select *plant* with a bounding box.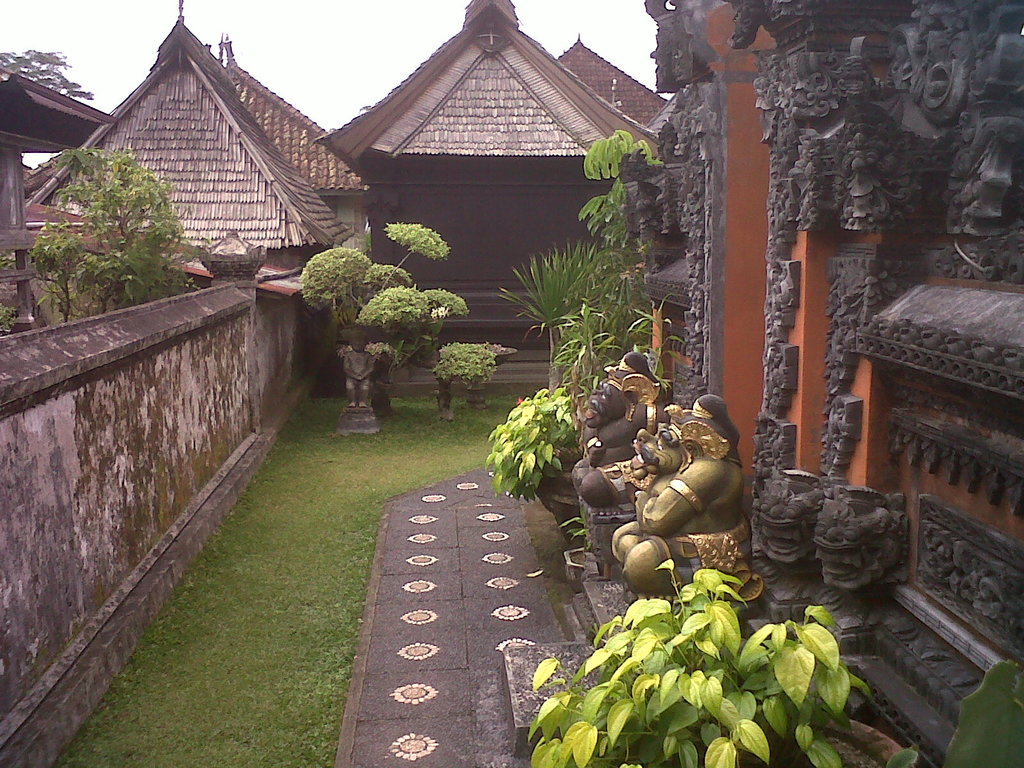
rect(889, 643, 1023, 767).
